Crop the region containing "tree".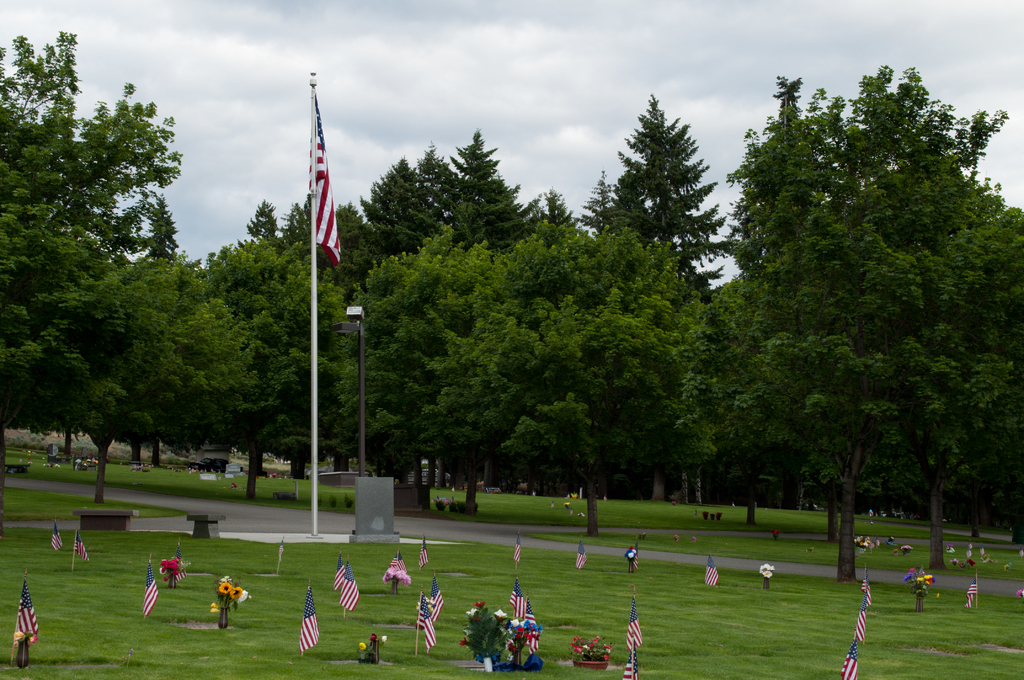
Crop region: select_region(829, 73, 1023, 568).
